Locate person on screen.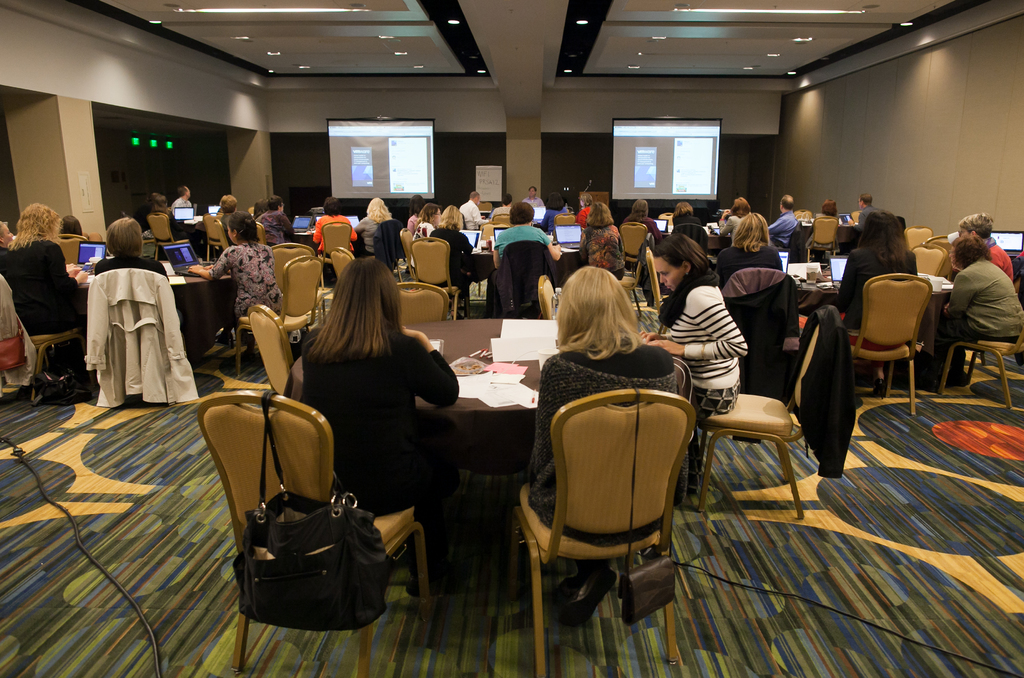
On screen at bbox=(488, 195, 516, 223).
